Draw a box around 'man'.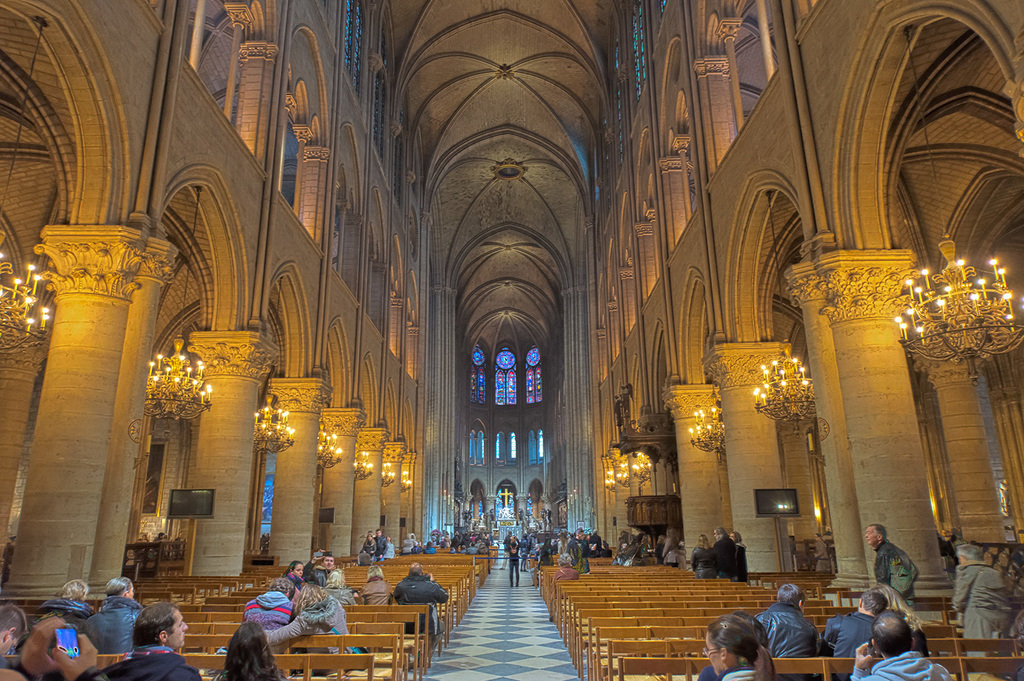
BBox(757, 580, 815, 661).
